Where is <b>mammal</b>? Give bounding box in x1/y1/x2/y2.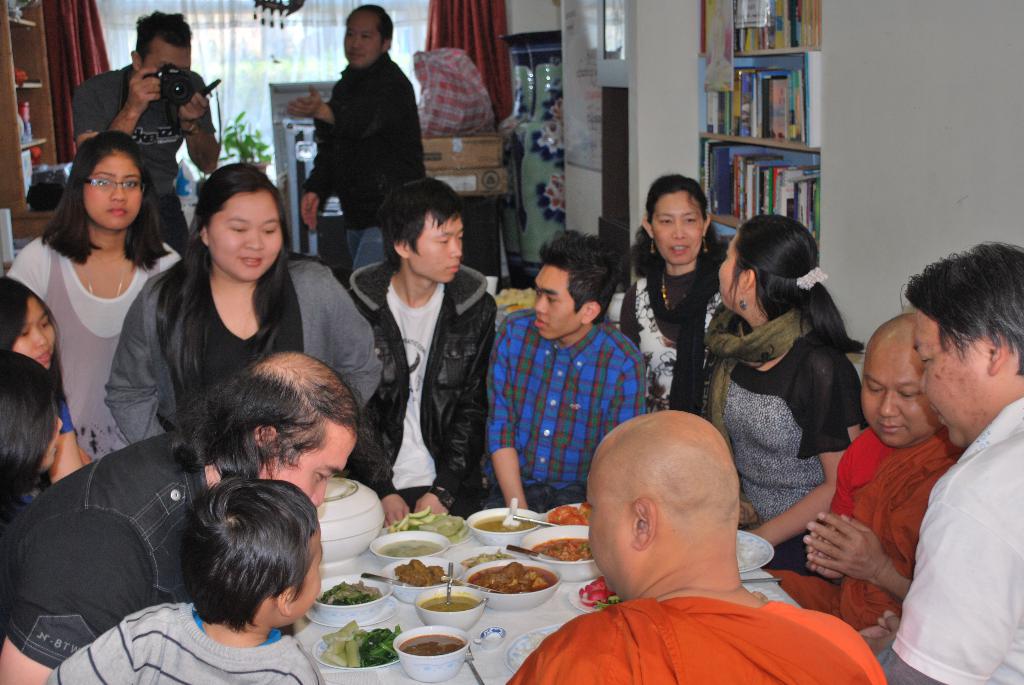
505/400/889/684.
